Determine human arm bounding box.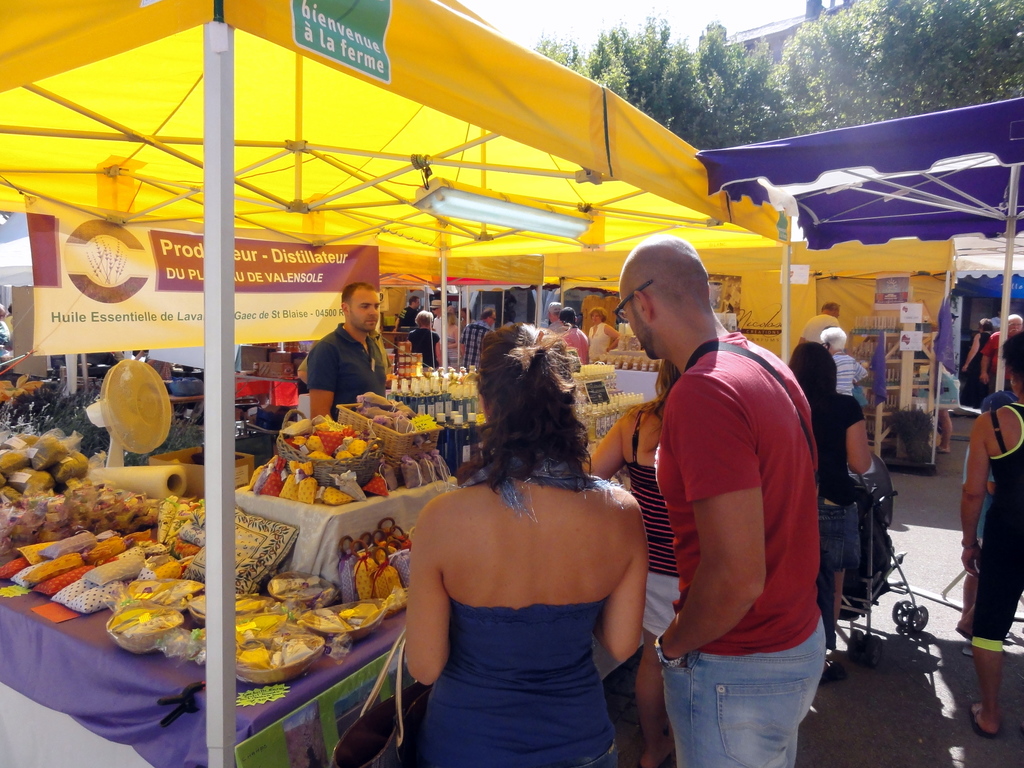
Determined: <box>854,362,868,377</box>.
